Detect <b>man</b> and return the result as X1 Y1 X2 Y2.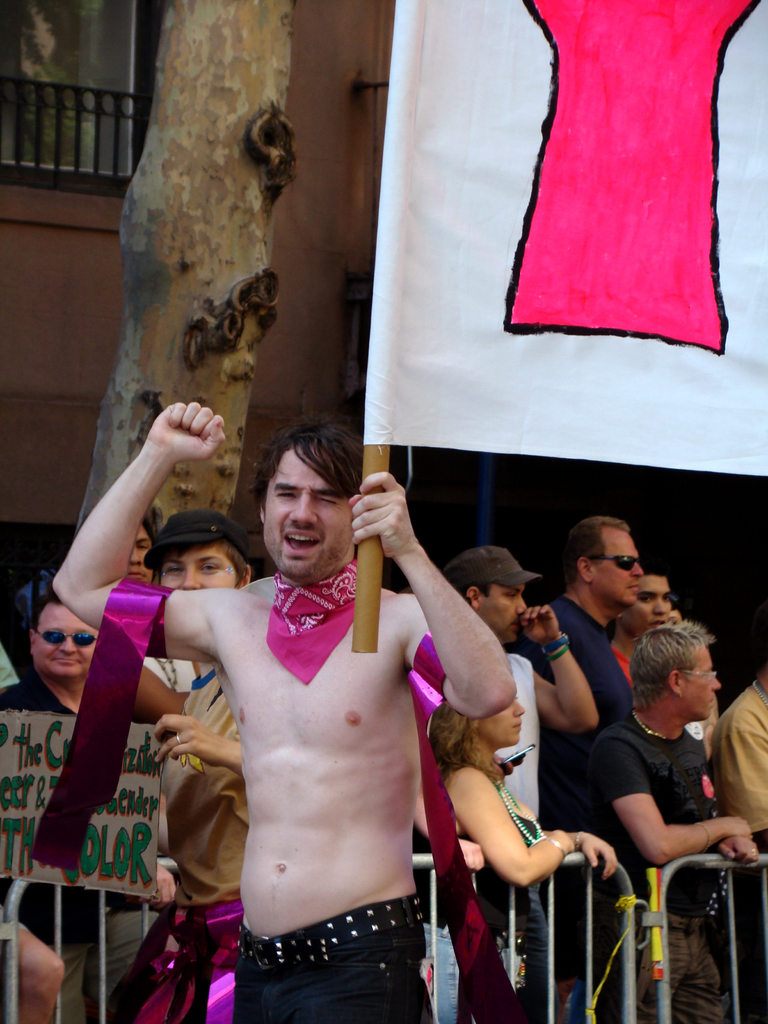
0 586 165 1023.
